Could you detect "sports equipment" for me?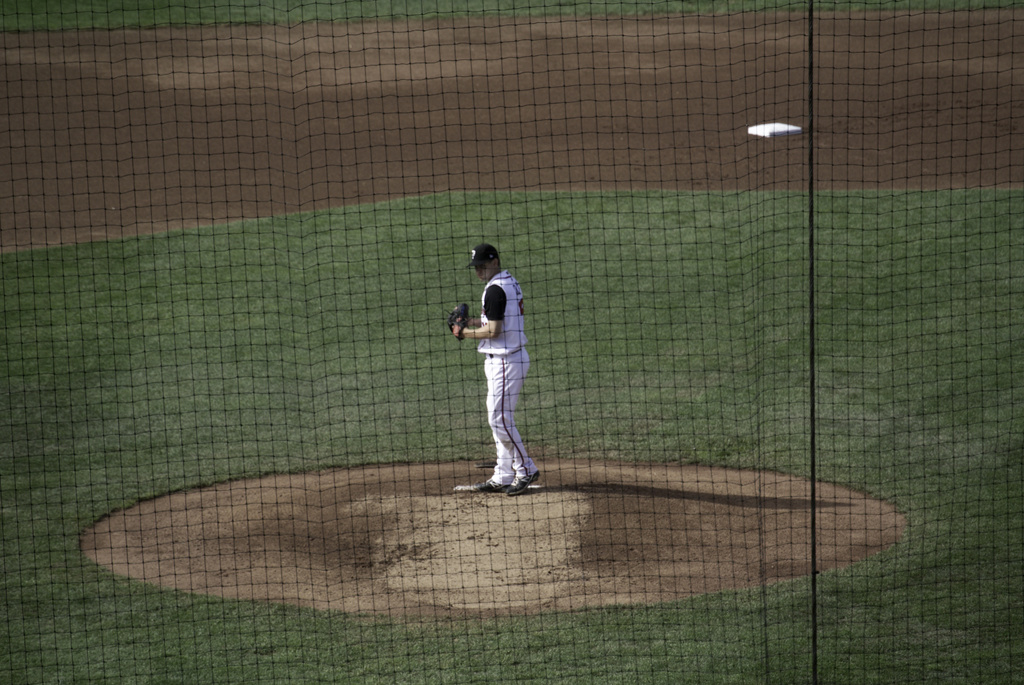
Detection result: detection(445, 307, 468, 340).
